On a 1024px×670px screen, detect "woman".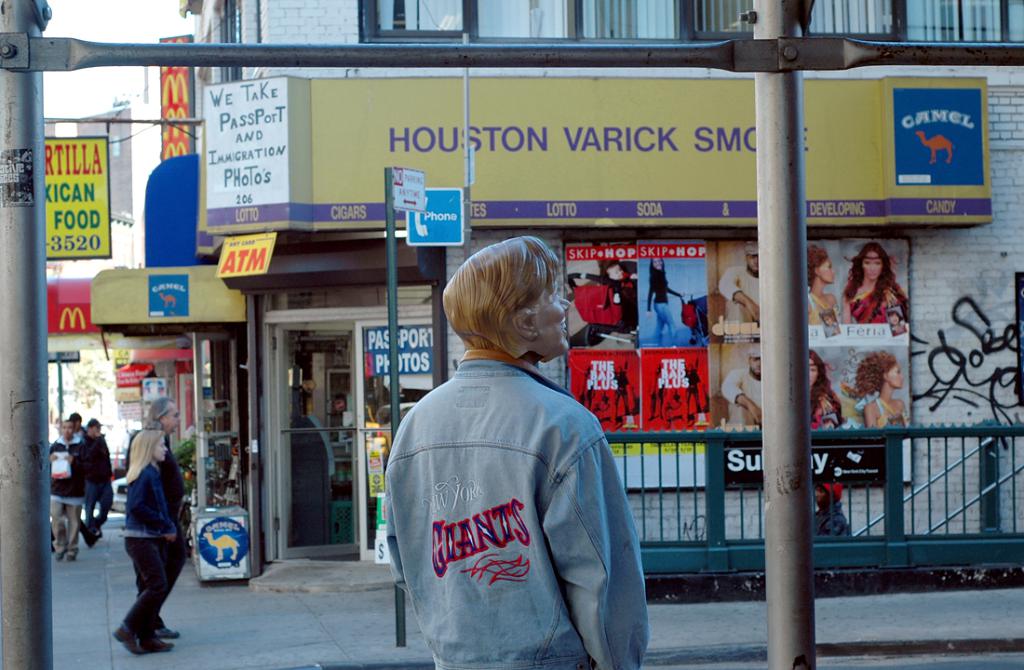
[x1=838, y1=240, x2=907, y2=324].
